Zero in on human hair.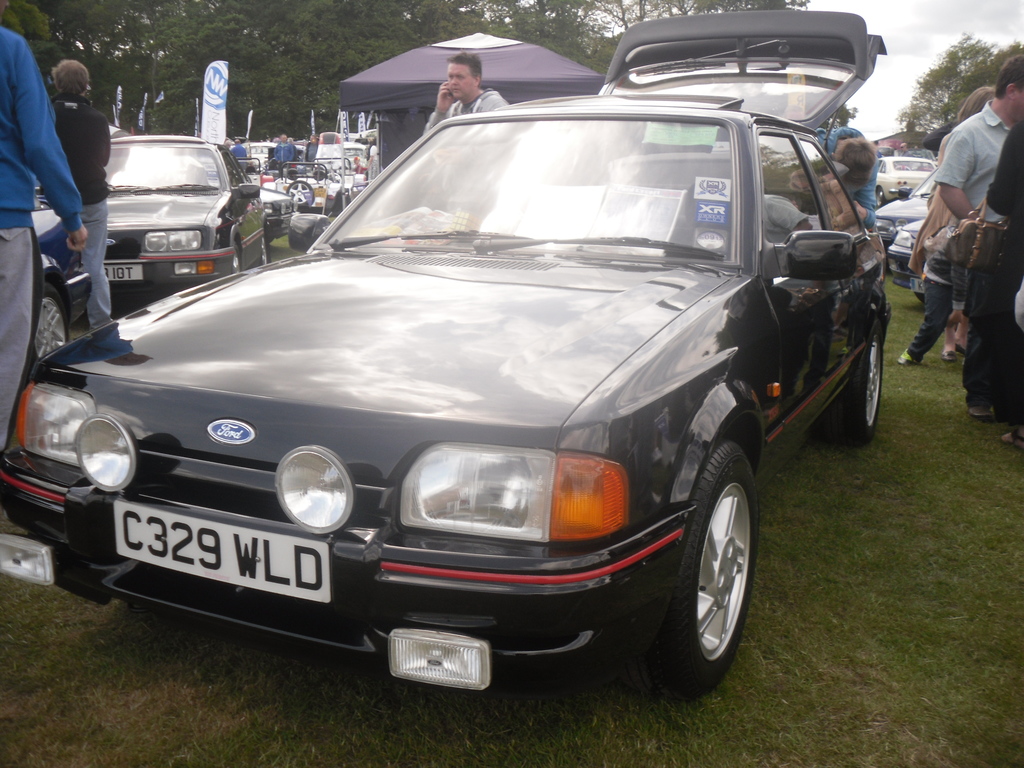
Zeroed in: {"left": 49, "top": 56, "right": 88, "bottom": 95}.
